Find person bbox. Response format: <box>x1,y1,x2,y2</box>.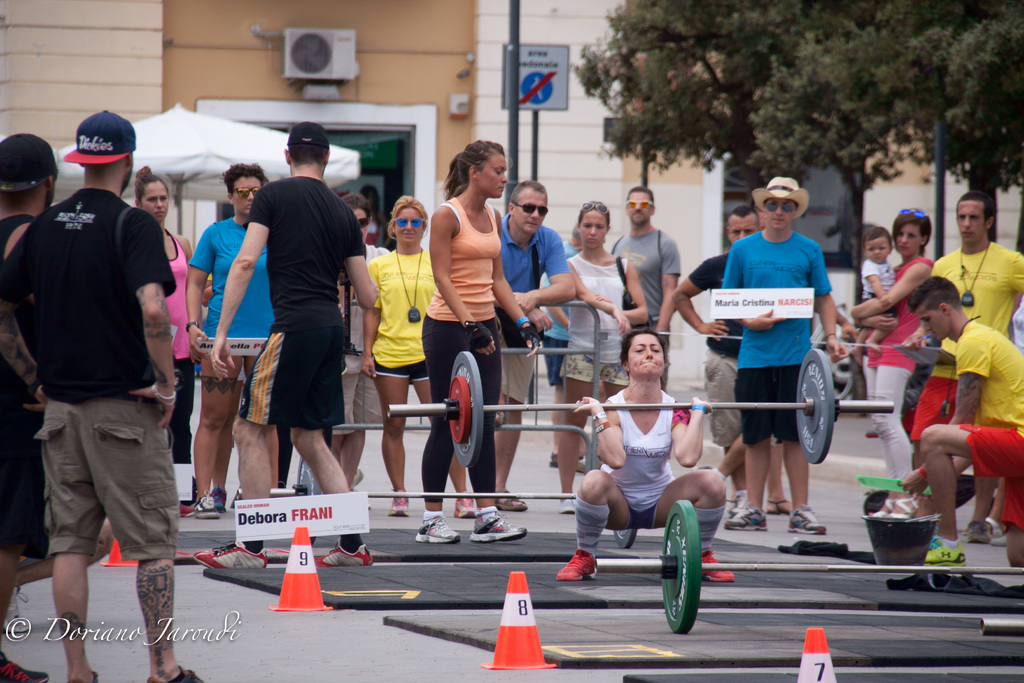
<box>424,143,527,545</box>.
